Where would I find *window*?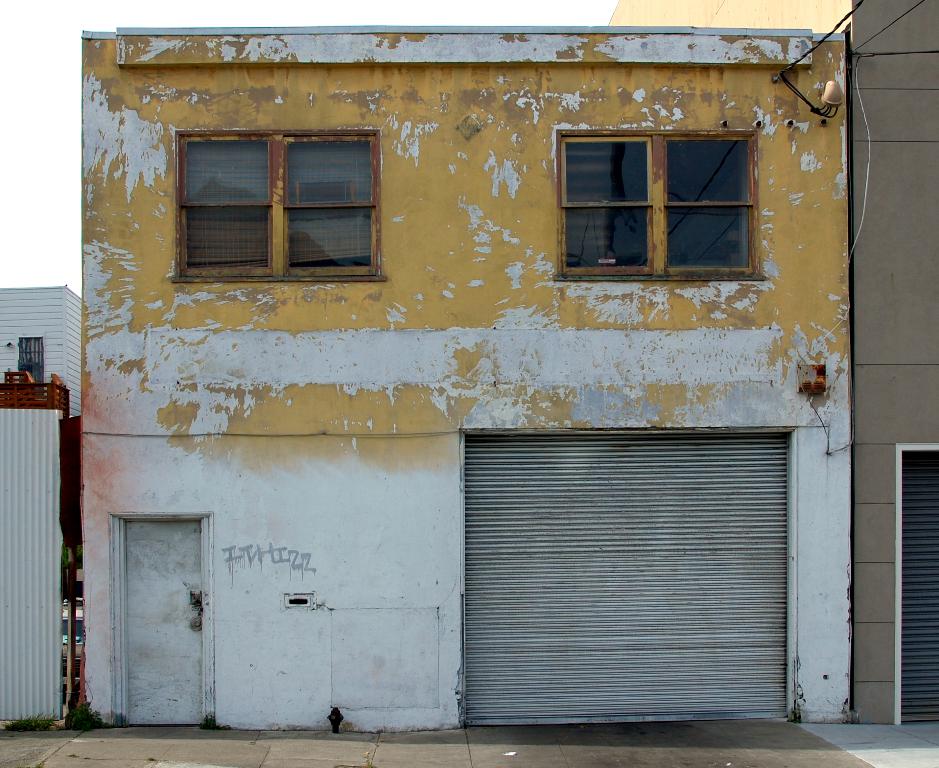
At <region>168, 130, 390, 281</region>.
